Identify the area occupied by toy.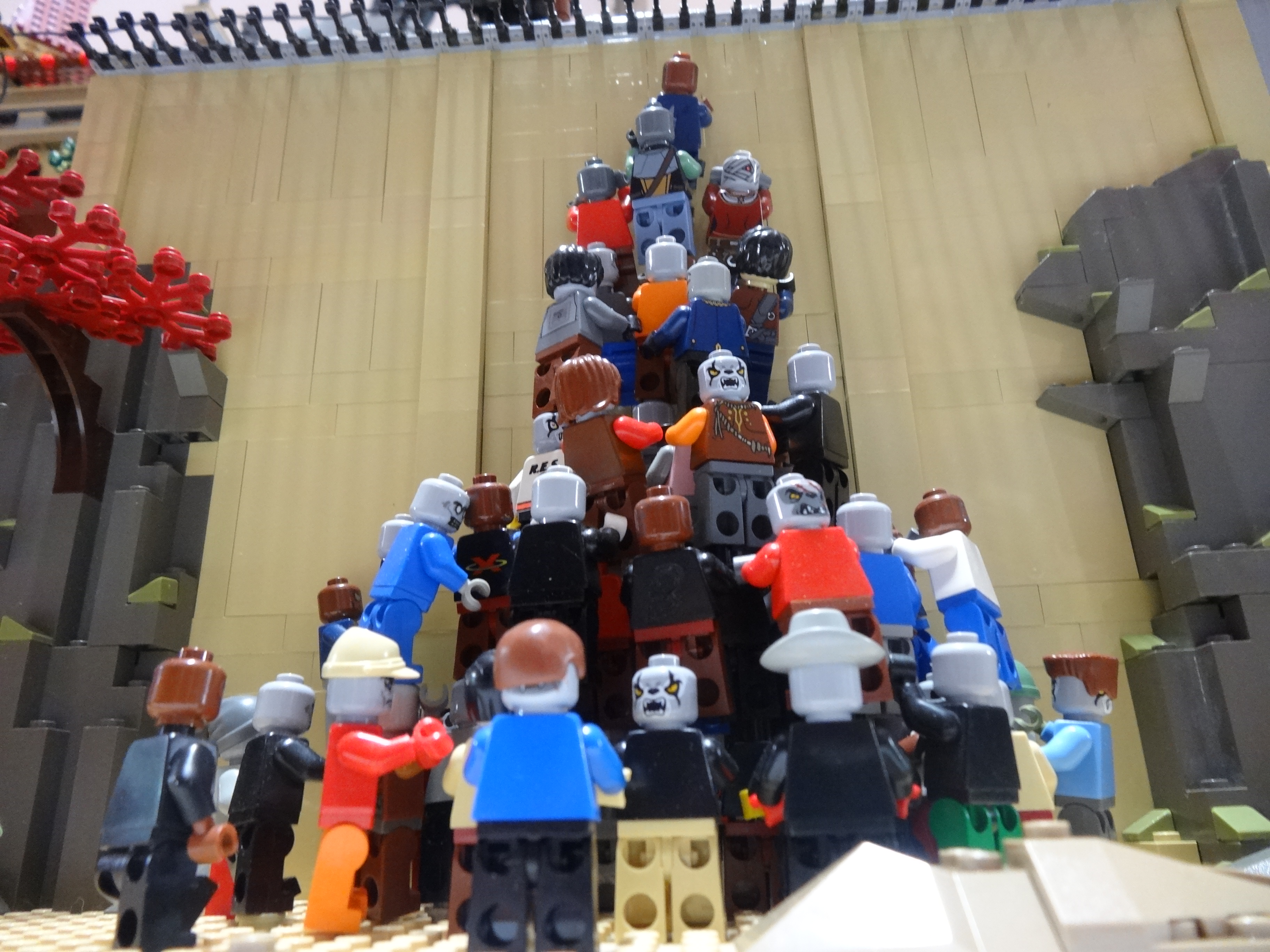
Area: 223/17/249/57.
